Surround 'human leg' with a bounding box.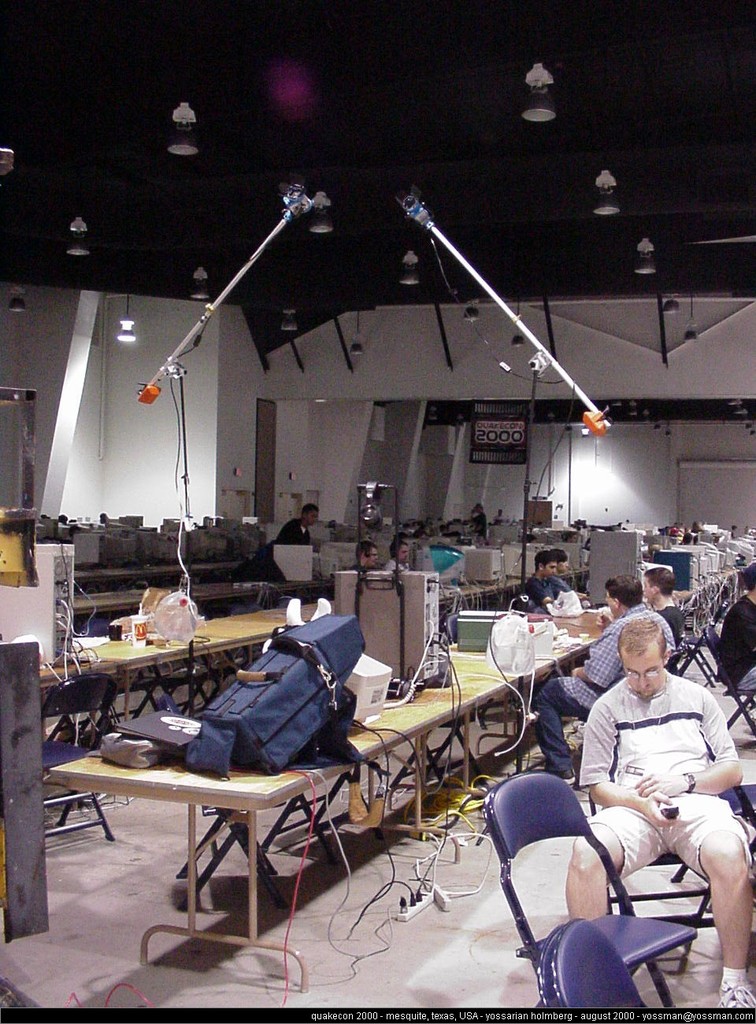
bbox(672, 798, 755, 1011).
